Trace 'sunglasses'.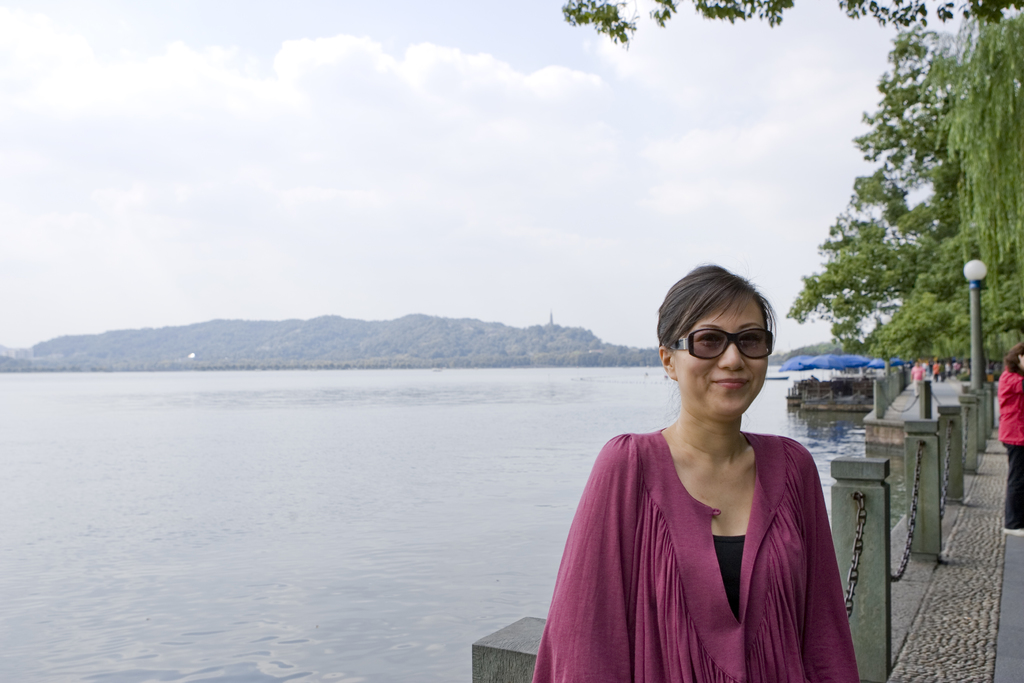
Traced to 663 323 781 368.
